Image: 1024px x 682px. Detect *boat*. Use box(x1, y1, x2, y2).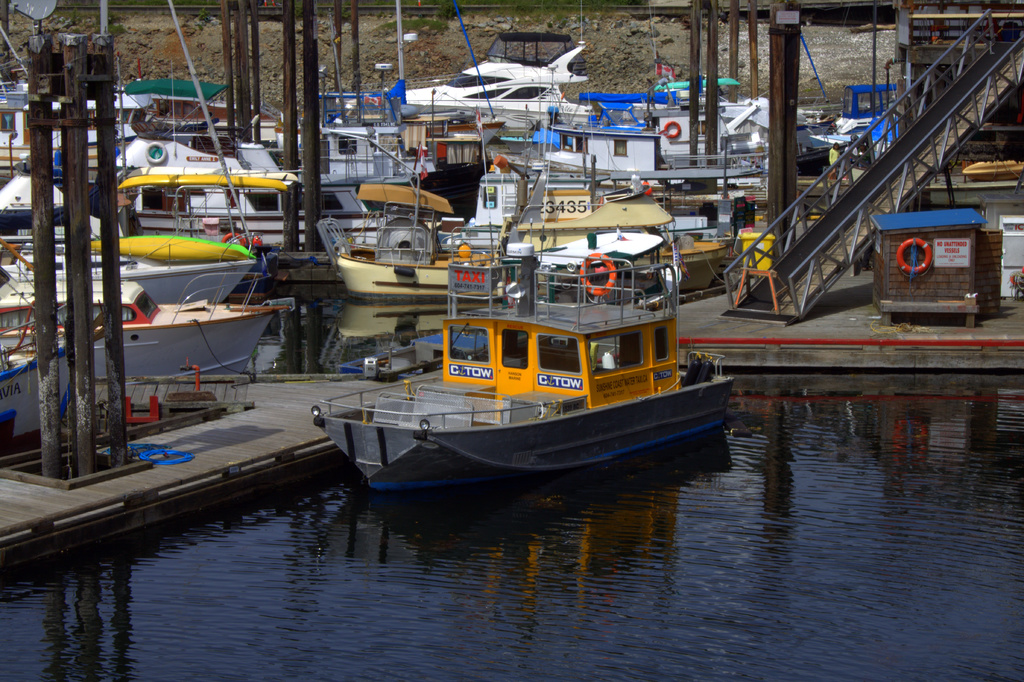
box(295, 203, 748, 496).
